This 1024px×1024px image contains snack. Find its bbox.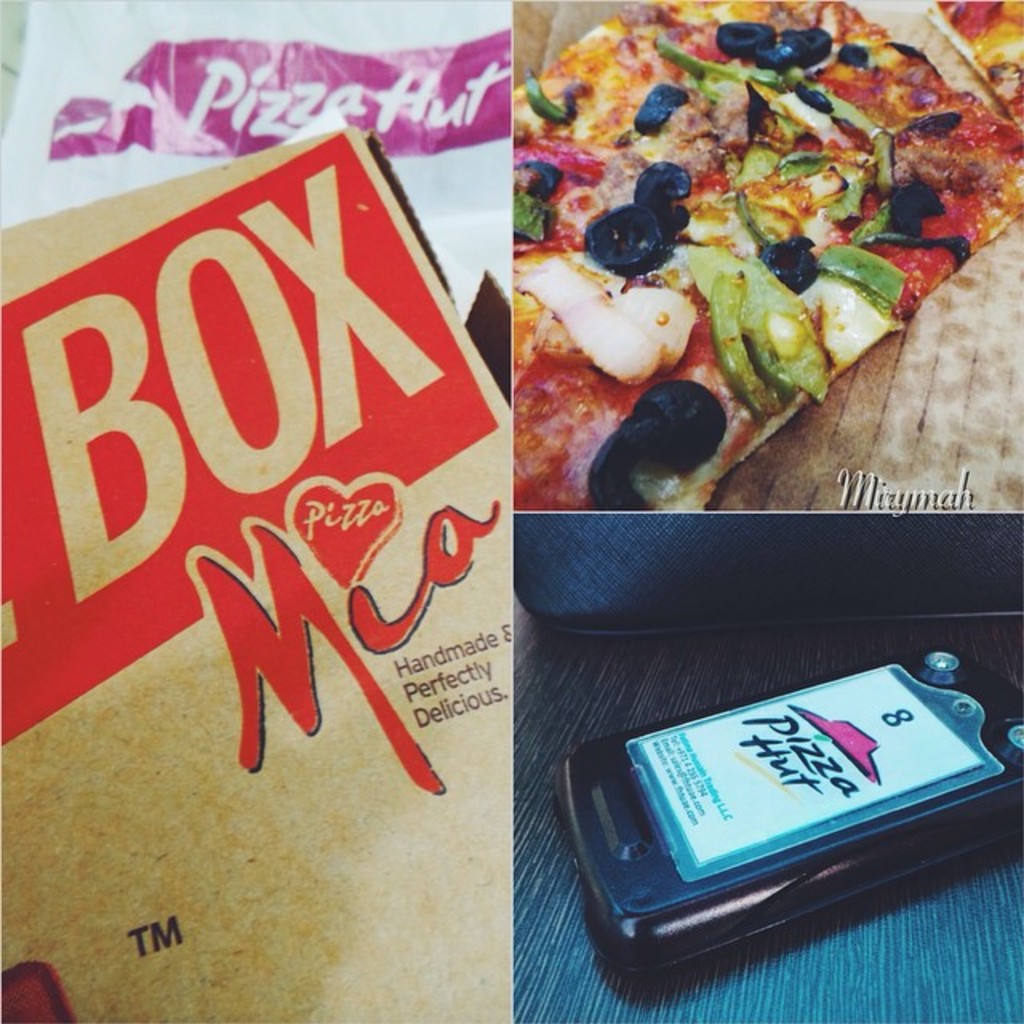
bbox(490, 21, 981, 531).
